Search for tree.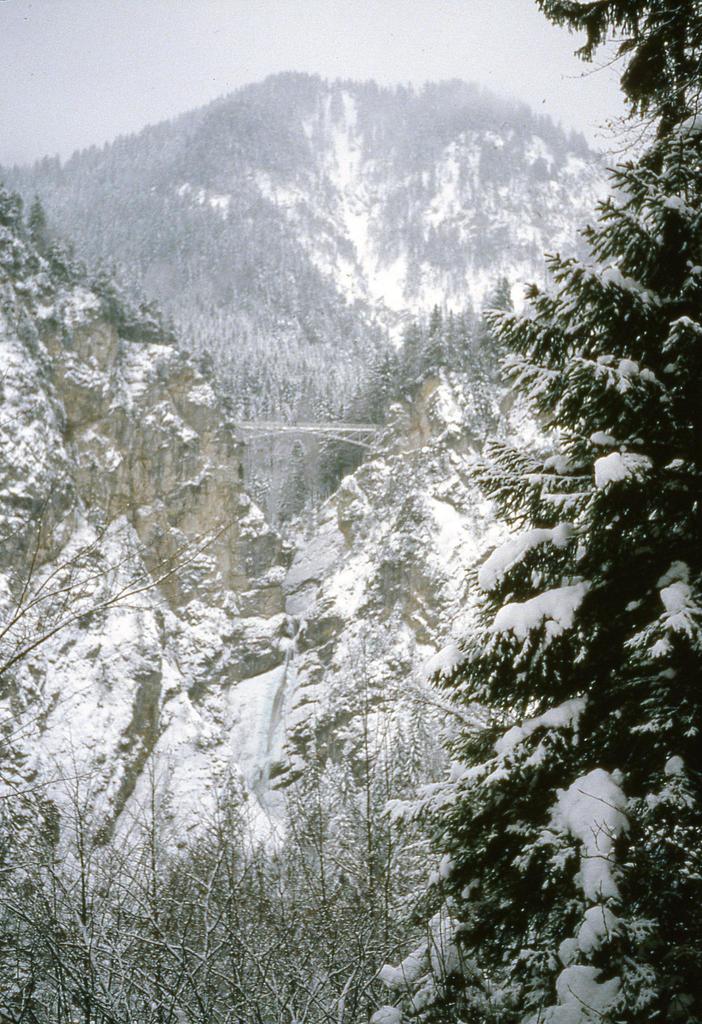
Found at 1 183 15 228.
